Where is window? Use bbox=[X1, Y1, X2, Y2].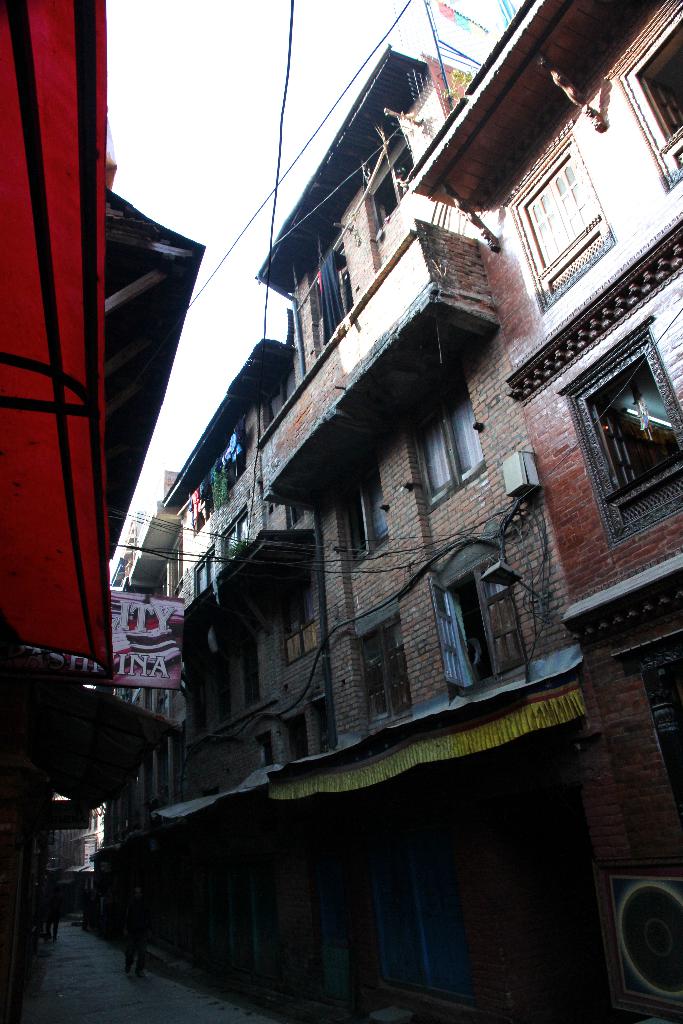
bbox=[515, 136, 614, 305].
